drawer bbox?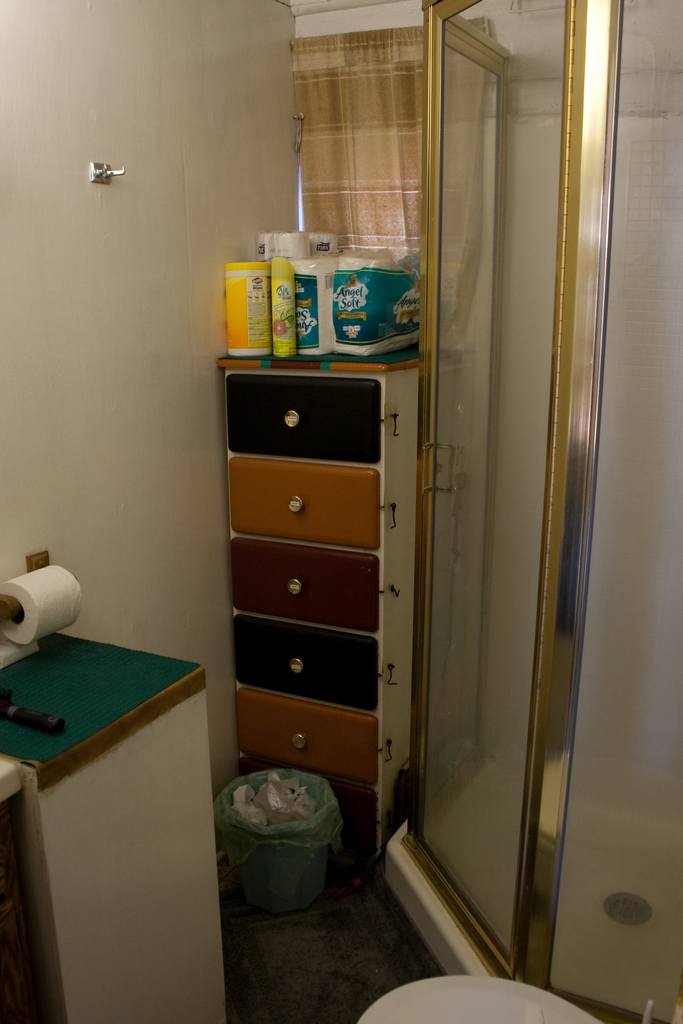
rect(234, 537, 376, 630)
